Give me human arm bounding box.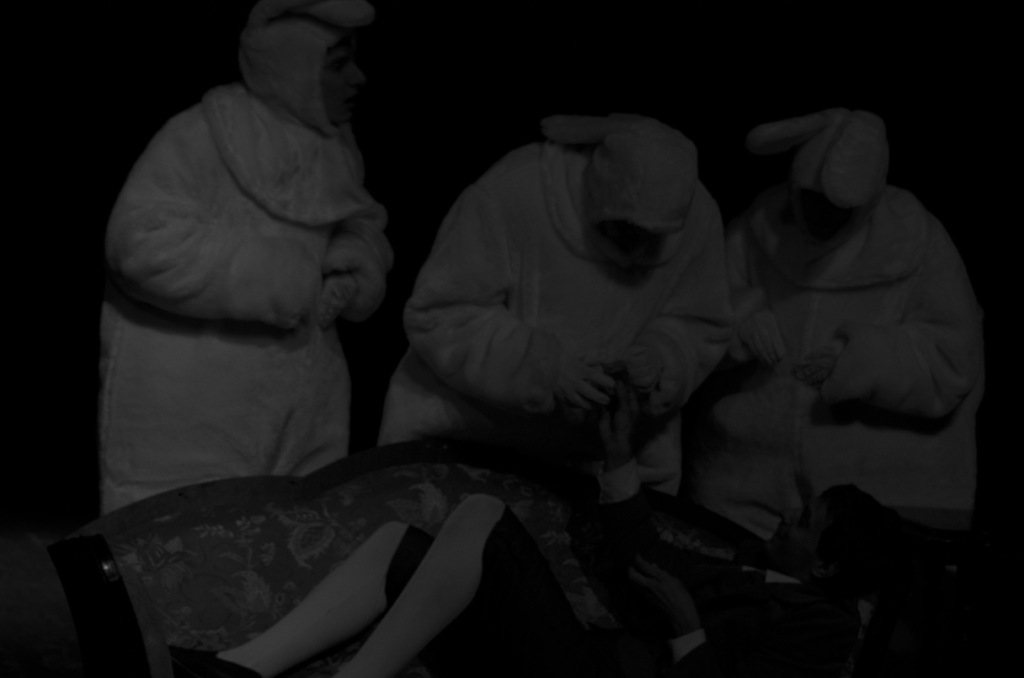
select_region(614, 200, 733, 432).
